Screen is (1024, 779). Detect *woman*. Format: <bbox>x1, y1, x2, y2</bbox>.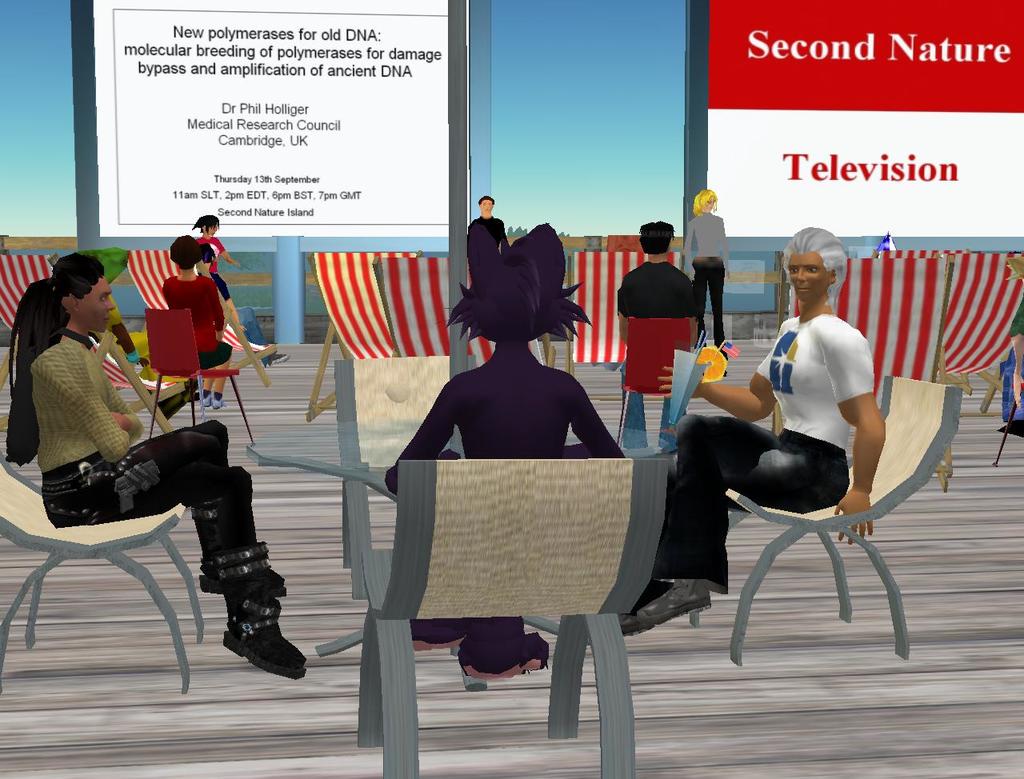
<bbox>188, 214, 243, 333</bbox>.
